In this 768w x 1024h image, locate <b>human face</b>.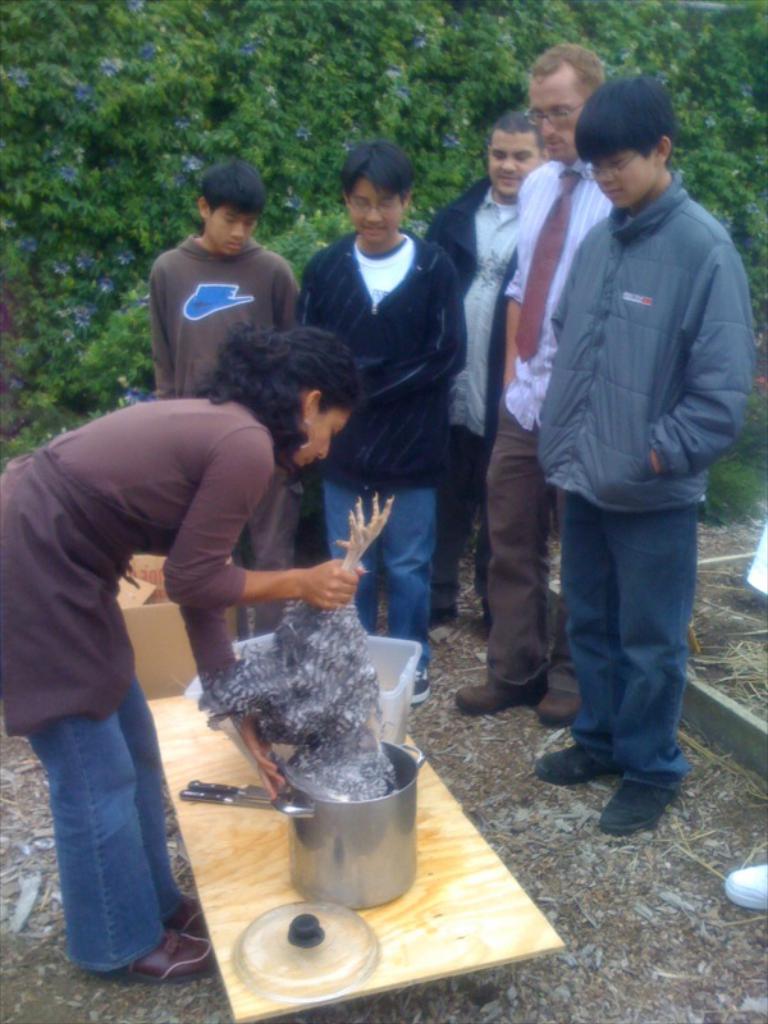
Bounding box: (left=212, top=211, right=256, bottom=256).
